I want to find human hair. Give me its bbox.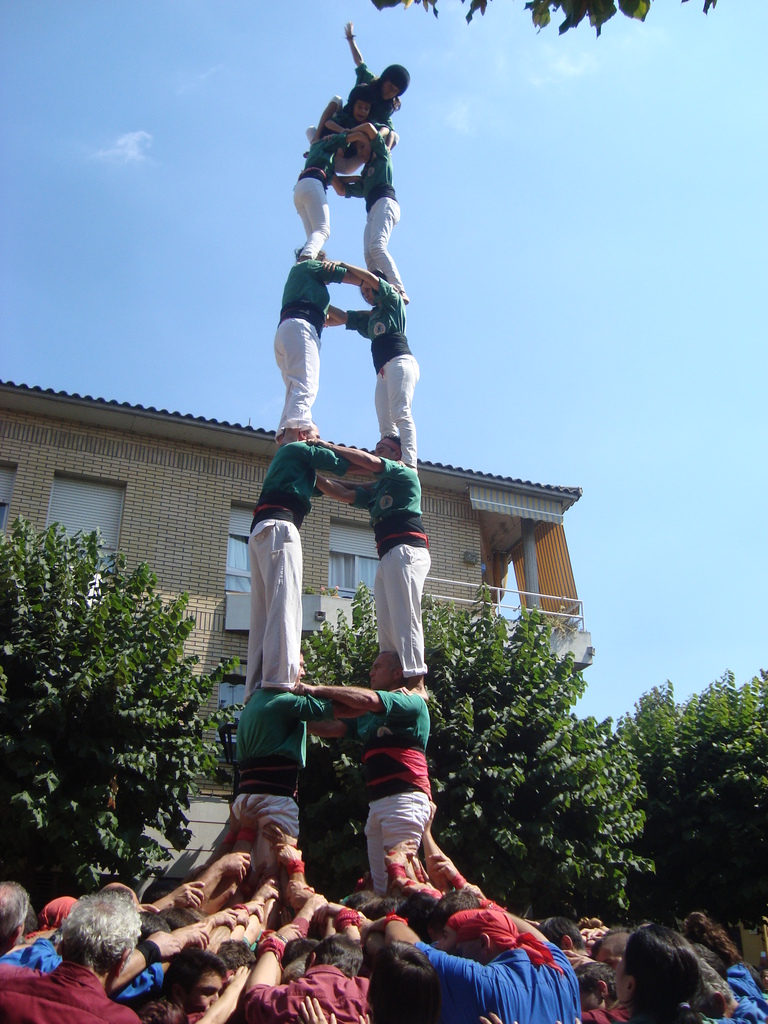
box(0, 875, 32, 936).
